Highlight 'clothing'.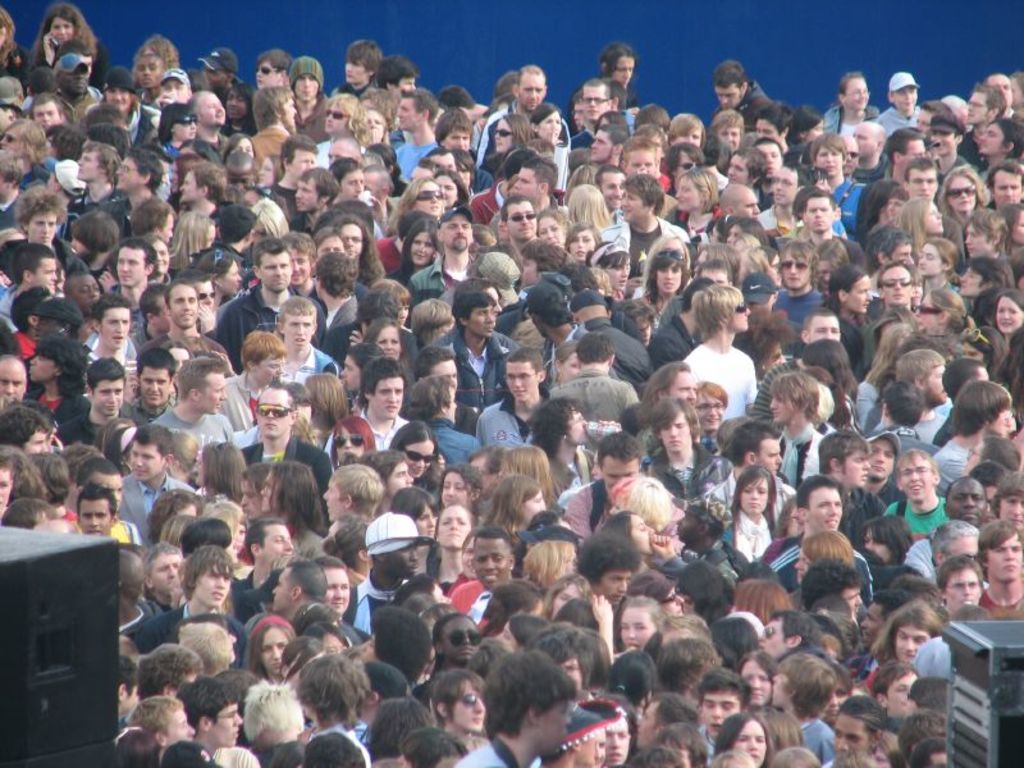
Highlighted region: bbox(445, 575, 497, 636).
